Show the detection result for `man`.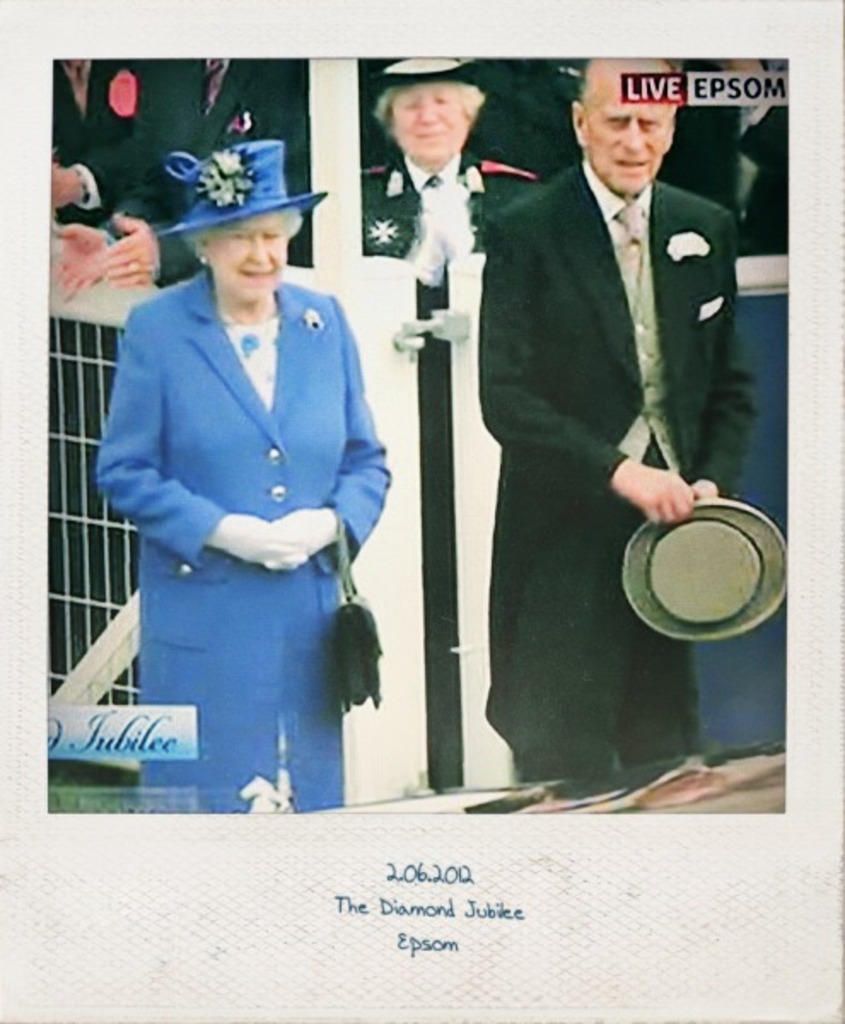
(x1=439, y1=49, x2=770, y2=782).
